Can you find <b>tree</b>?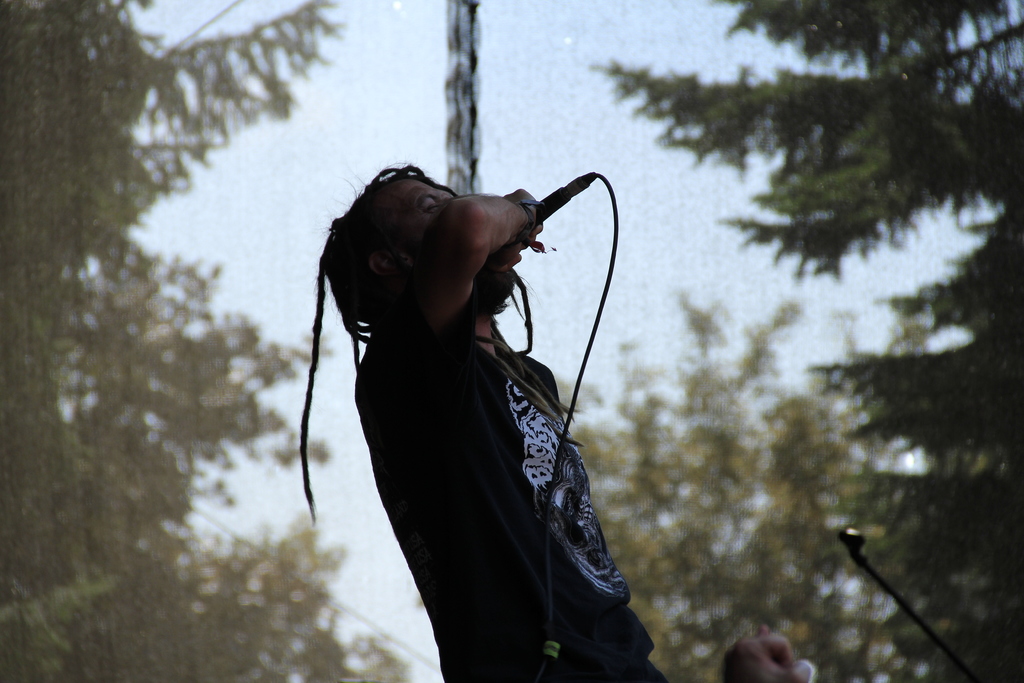
Yes, bounding box: locate(0, 0, 413, 682).
